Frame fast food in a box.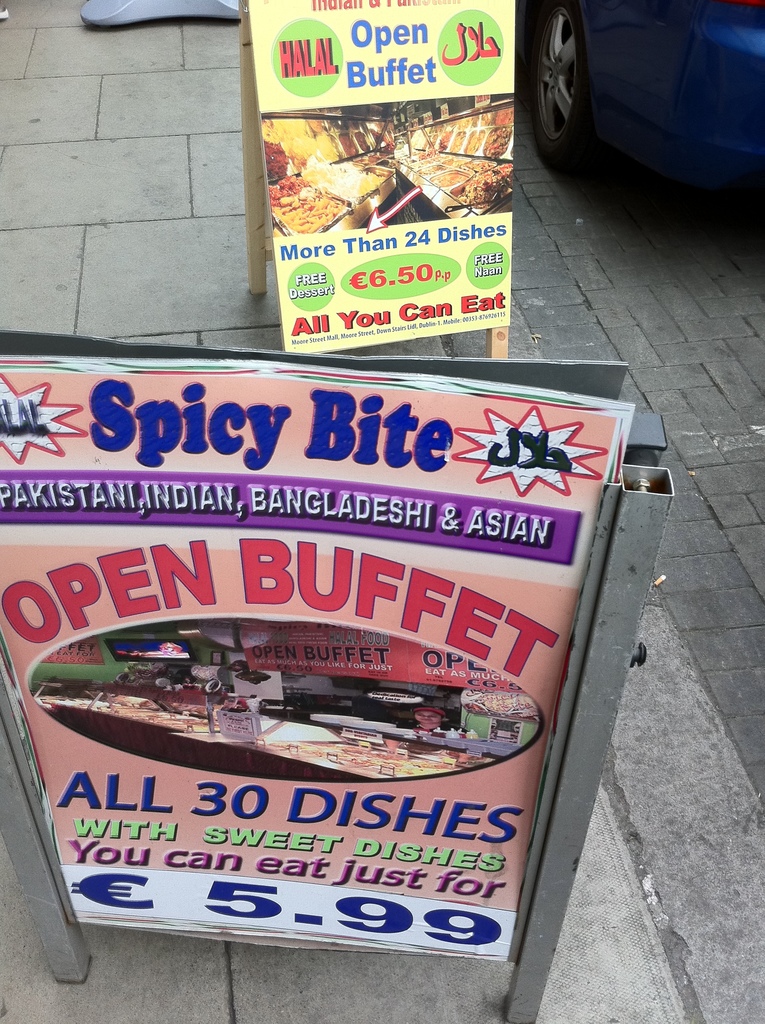
l=311, t=161, r=374, b=203.
